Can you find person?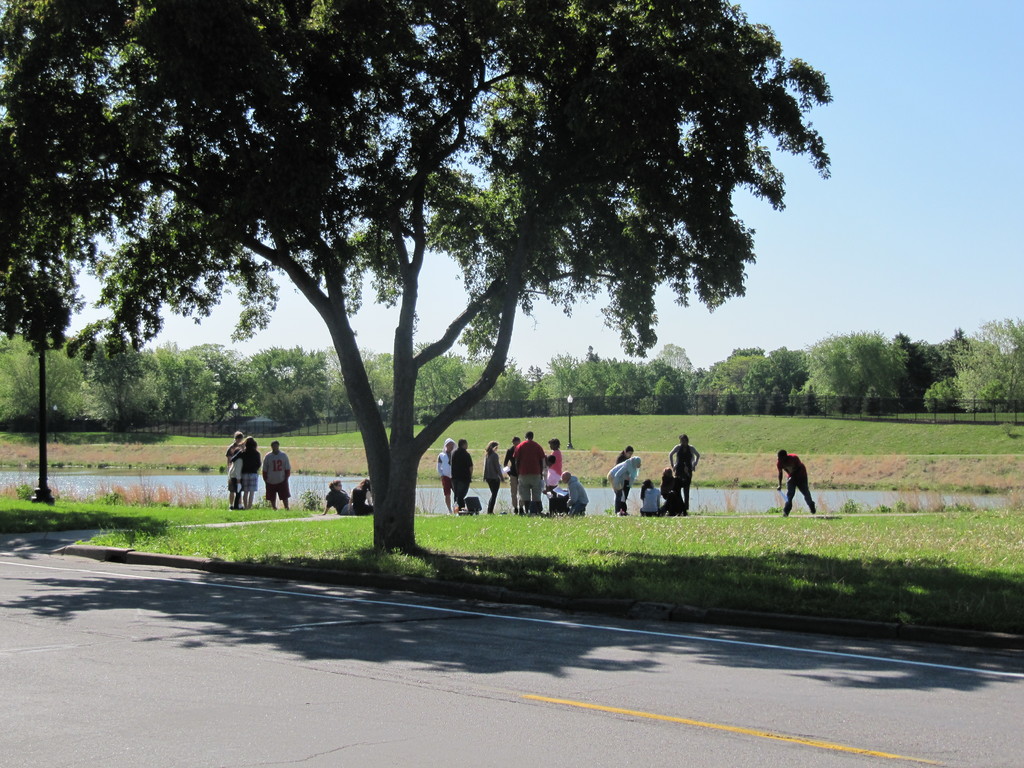
Yes, bounding box: <bbox>511, 429, 547, 512</bbox>.
